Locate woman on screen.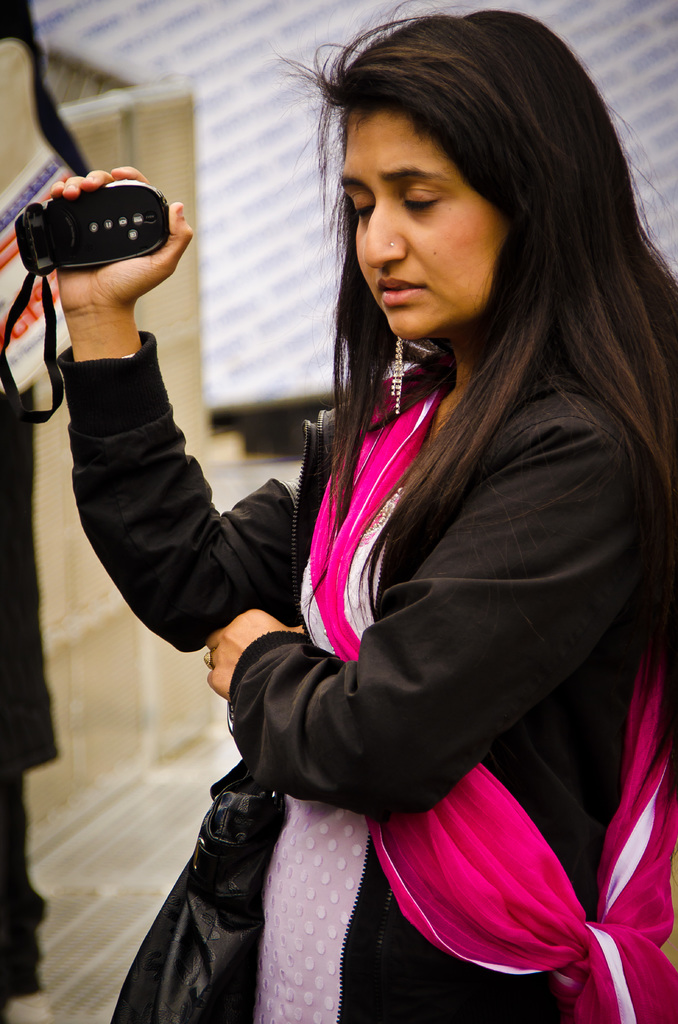
On screen at 139,6,655,980.
